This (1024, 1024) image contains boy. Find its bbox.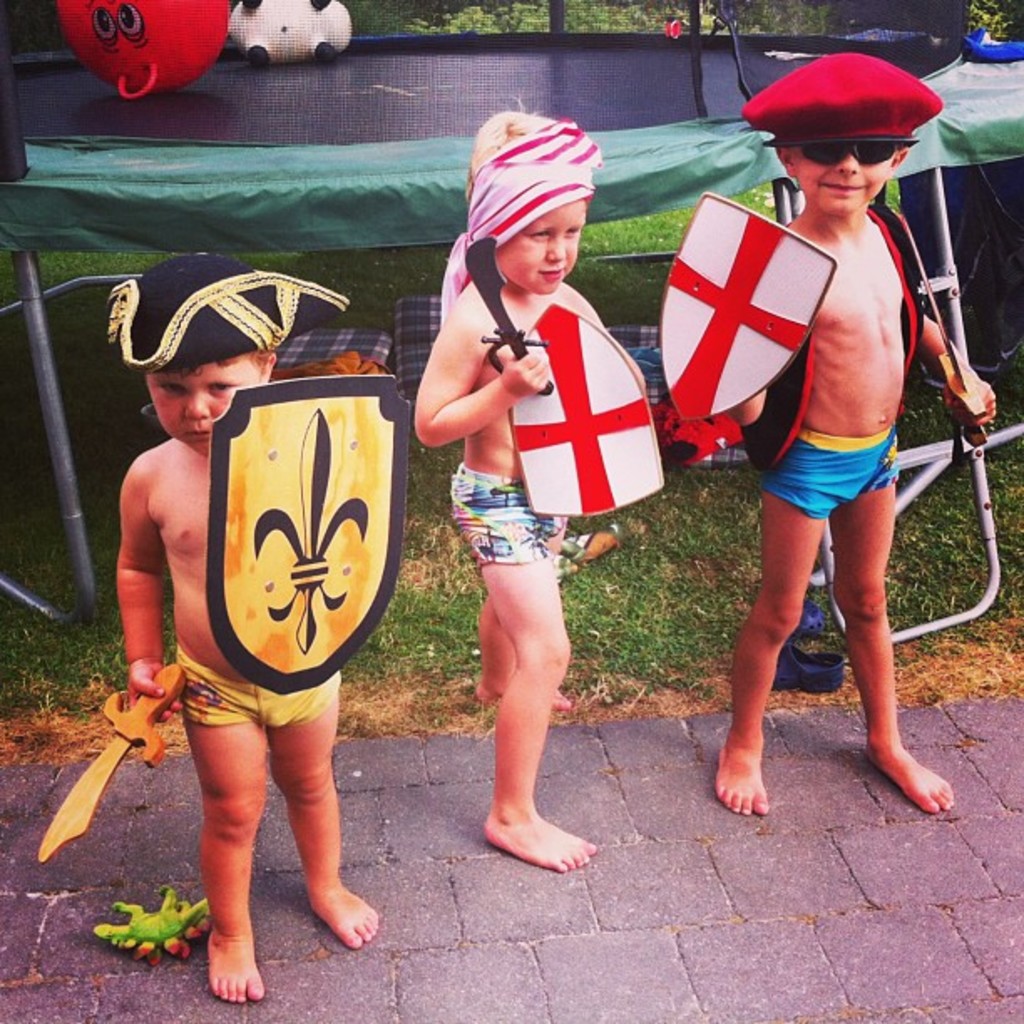
(x1=718, y1=54, x2=999, y2=818).
